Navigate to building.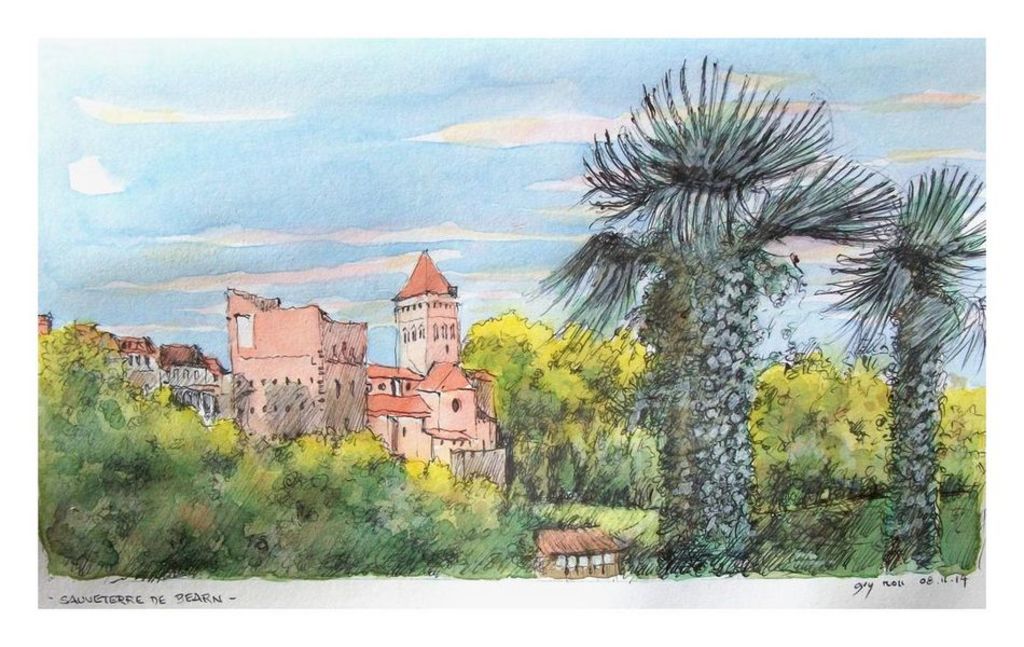
Navigation target: 37/250/514/492.
